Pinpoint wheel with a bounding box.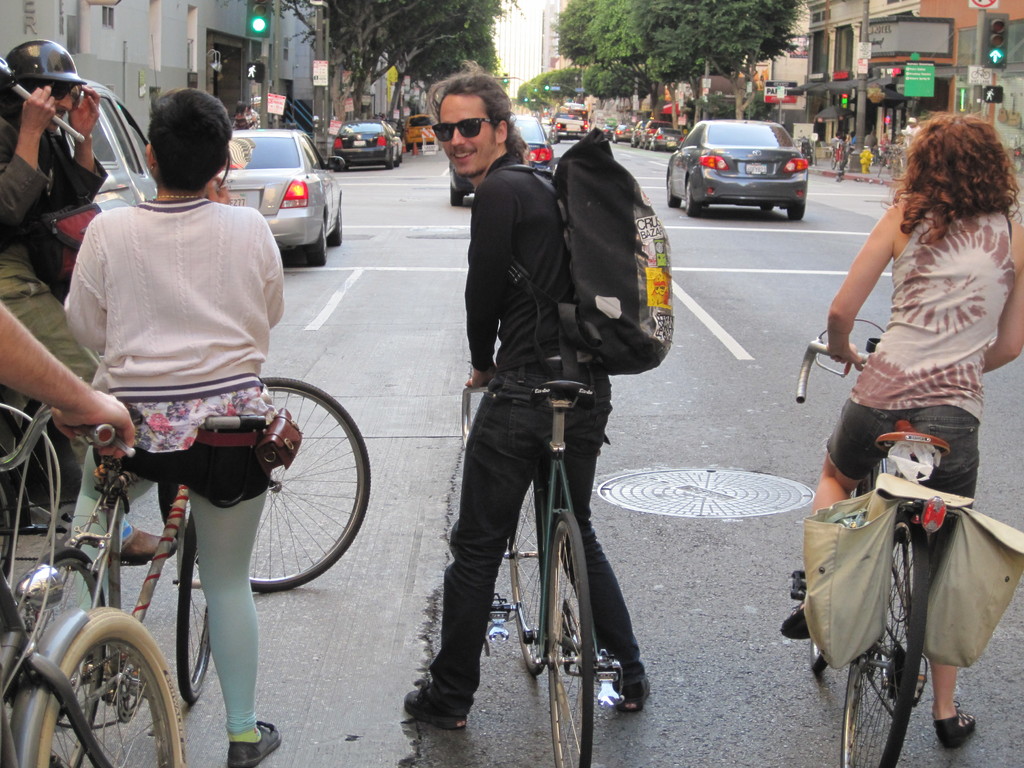
BBox(809, 465, 875, 669).
